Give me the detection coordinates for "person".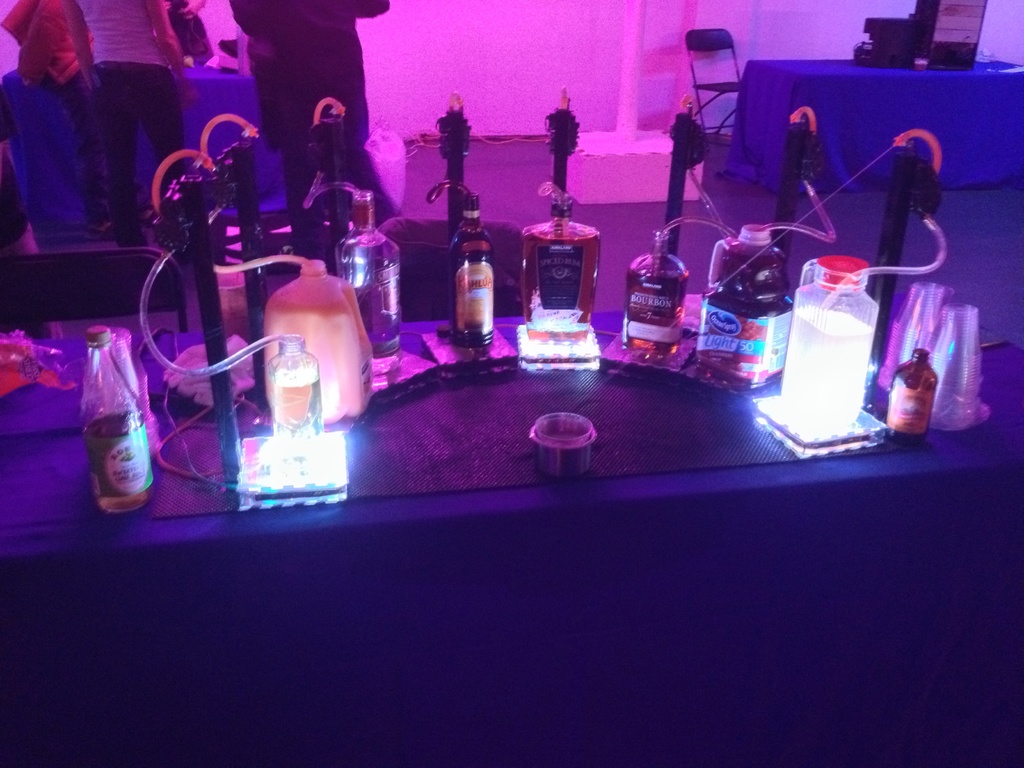
<bbox>220, 0, 396, 198</bbox>.
